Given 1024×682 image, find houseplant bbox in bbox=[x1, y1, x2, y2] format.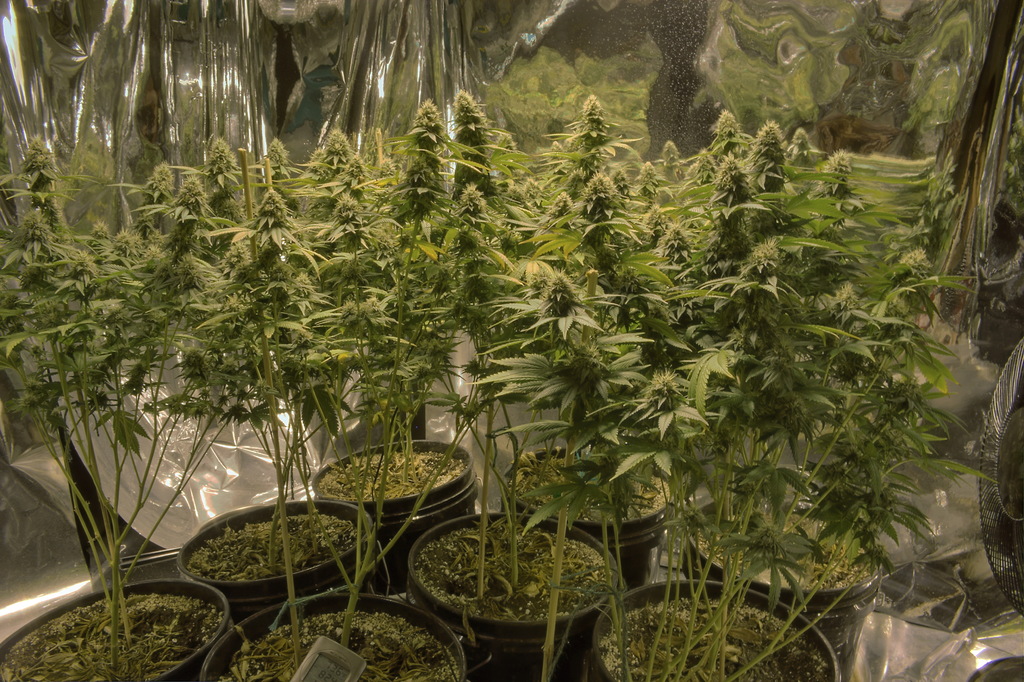
bbox=[673, 124, 935, 681].
